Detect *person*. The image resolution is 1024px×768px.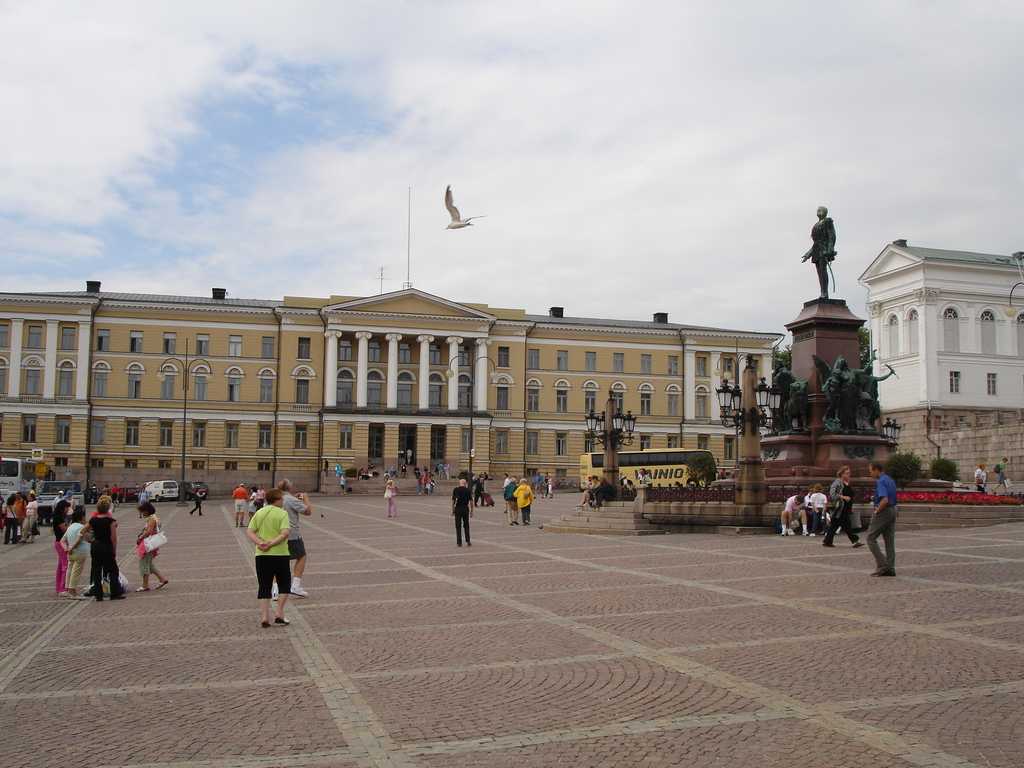
<region>472, 475, 490, 505</region>.
